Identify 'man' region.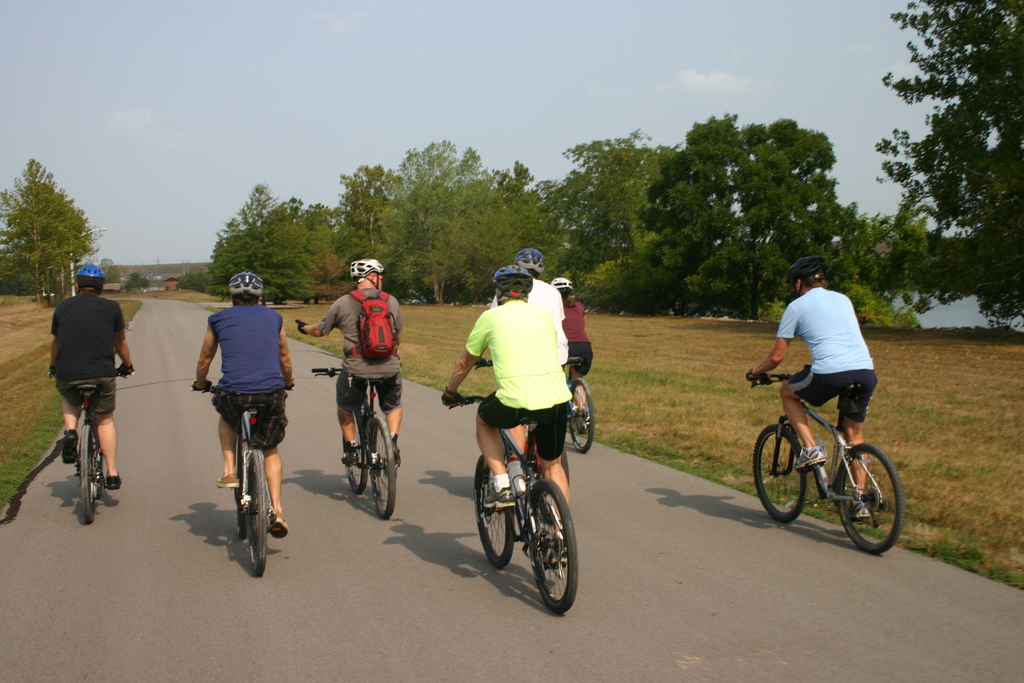
Region: 294:258:403:465.
